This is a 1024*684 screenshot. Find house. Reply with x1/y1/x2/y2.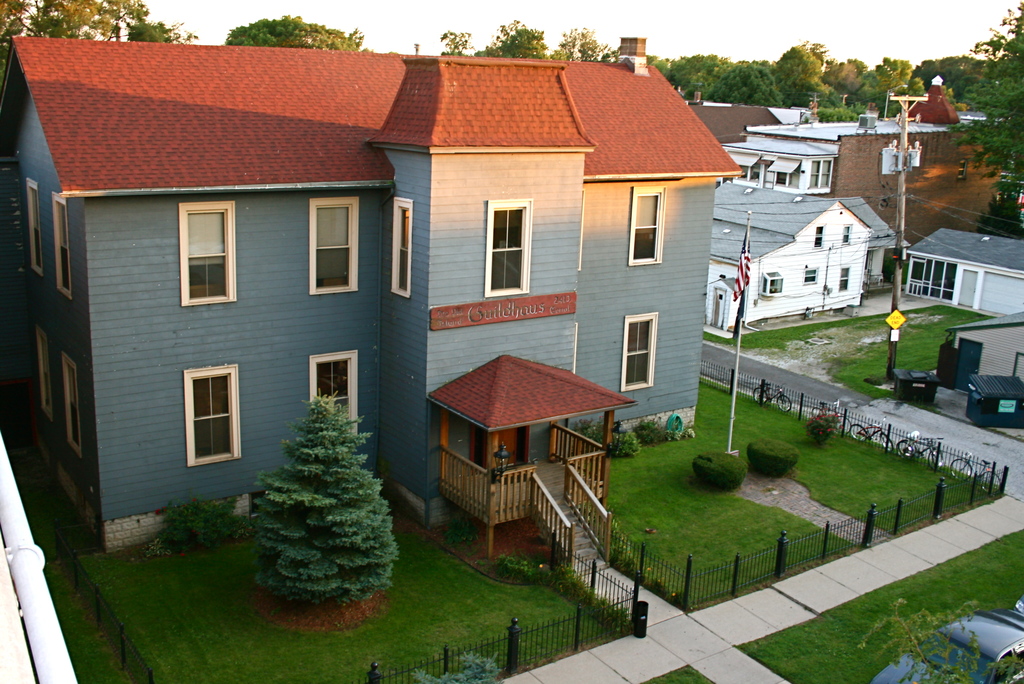
710/175/872/330.
